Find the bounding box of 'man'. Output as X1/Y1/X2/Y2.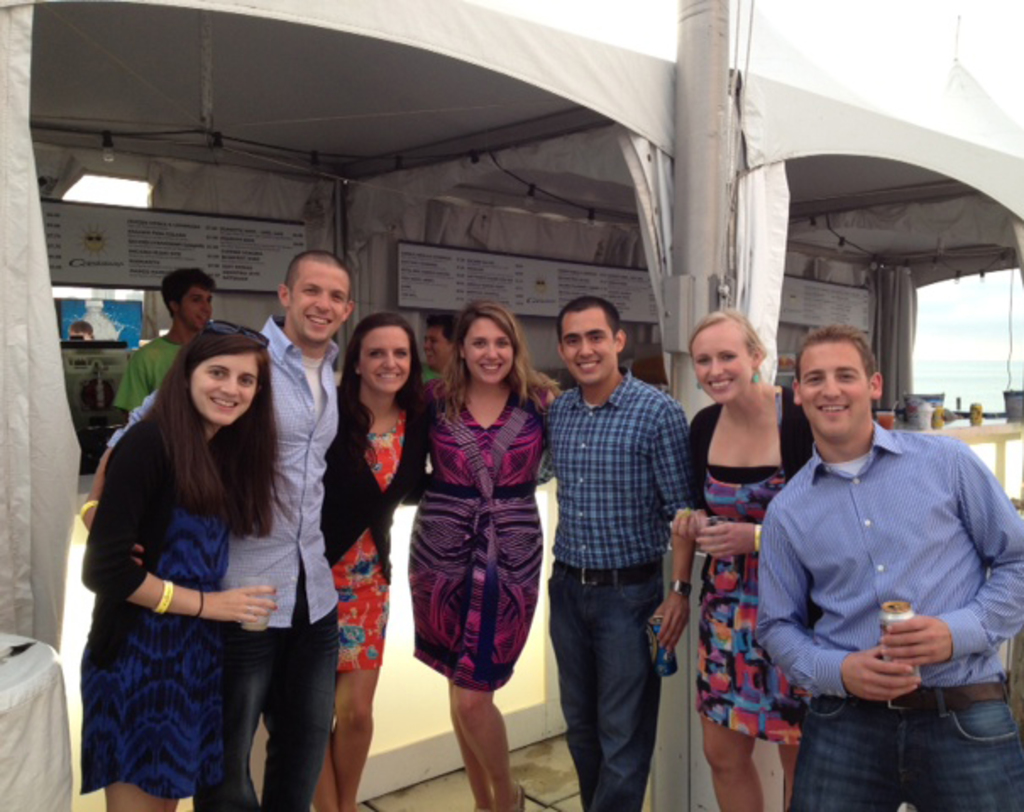
537/298/699/810.
